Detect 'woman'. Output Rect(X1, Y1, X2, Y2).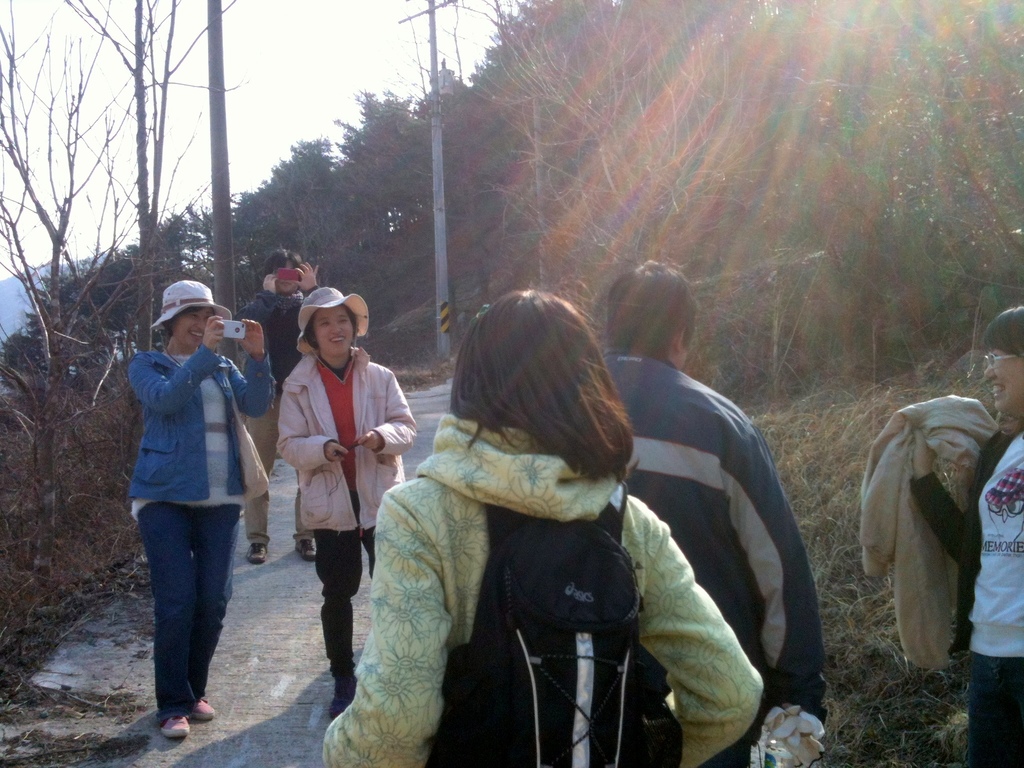
Rect(127, 282, 276, 738).
